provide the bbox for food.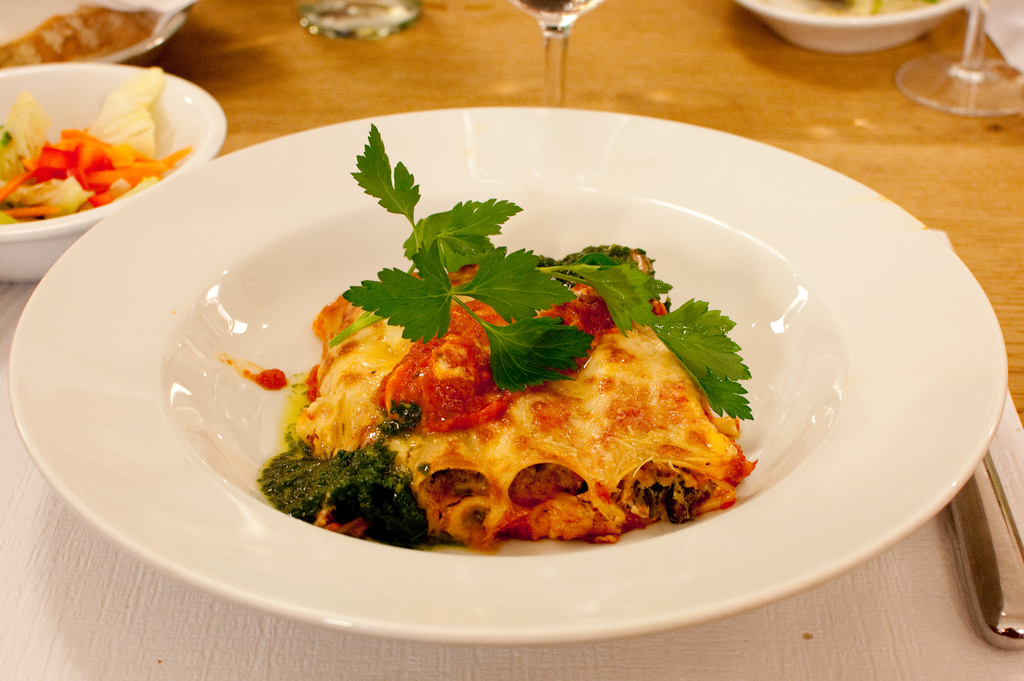
0,5,163,67.
